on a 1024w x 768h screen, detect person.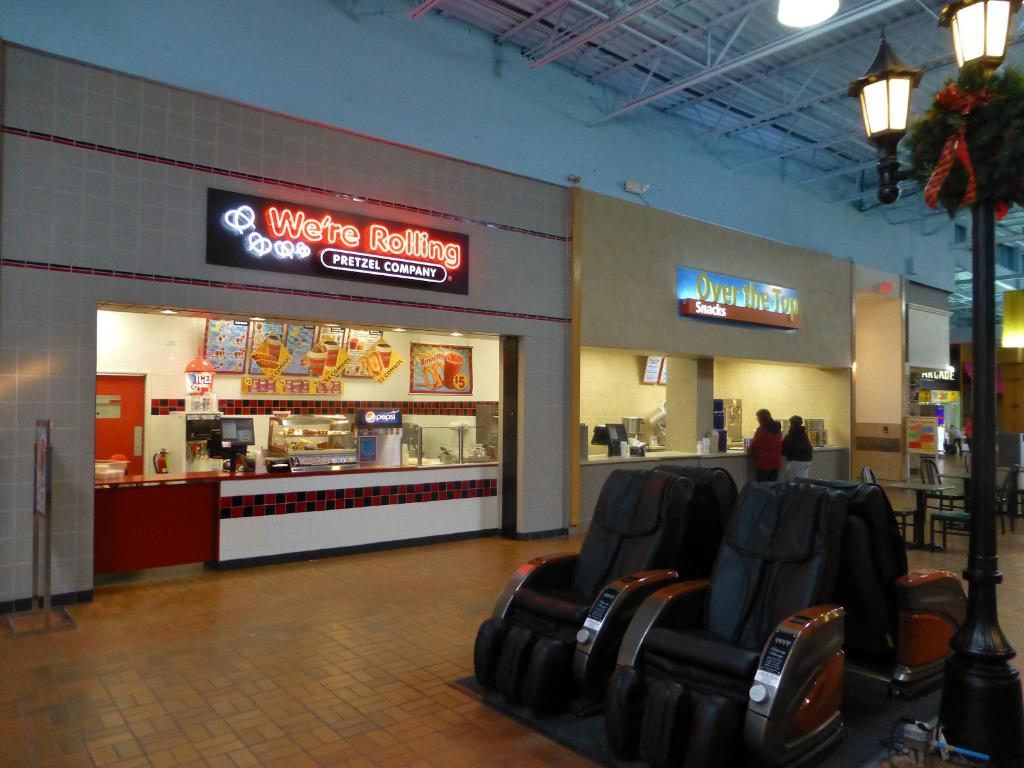
{"x1": 746, "y1": 404, "x2": 785, "y2": 479}.
